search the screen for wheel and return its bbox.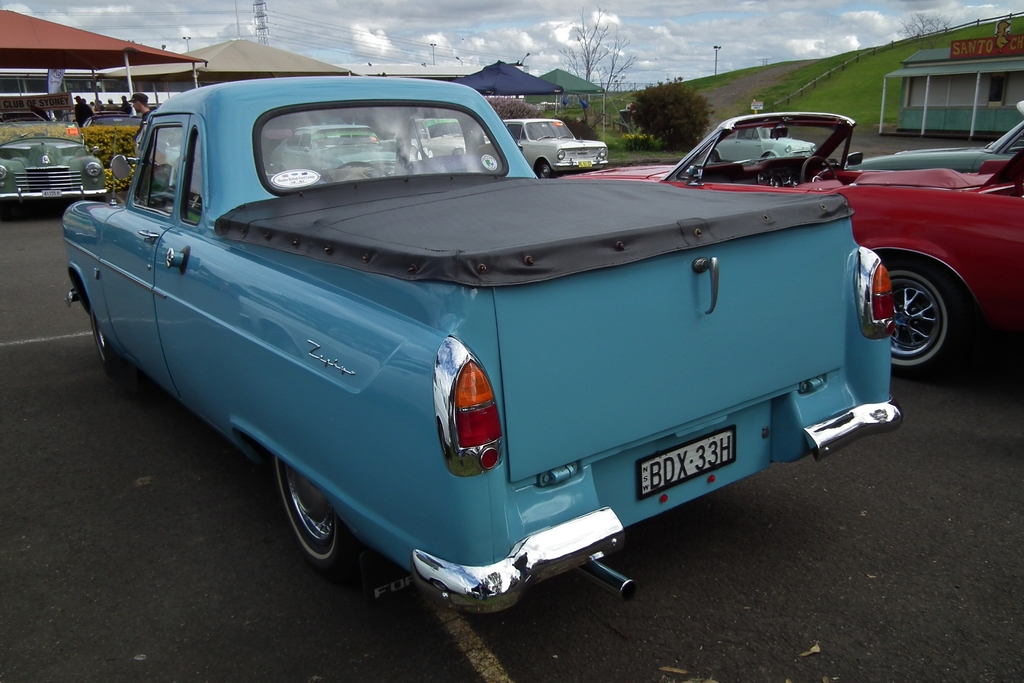
Found: (84, 290, 155, 372).
